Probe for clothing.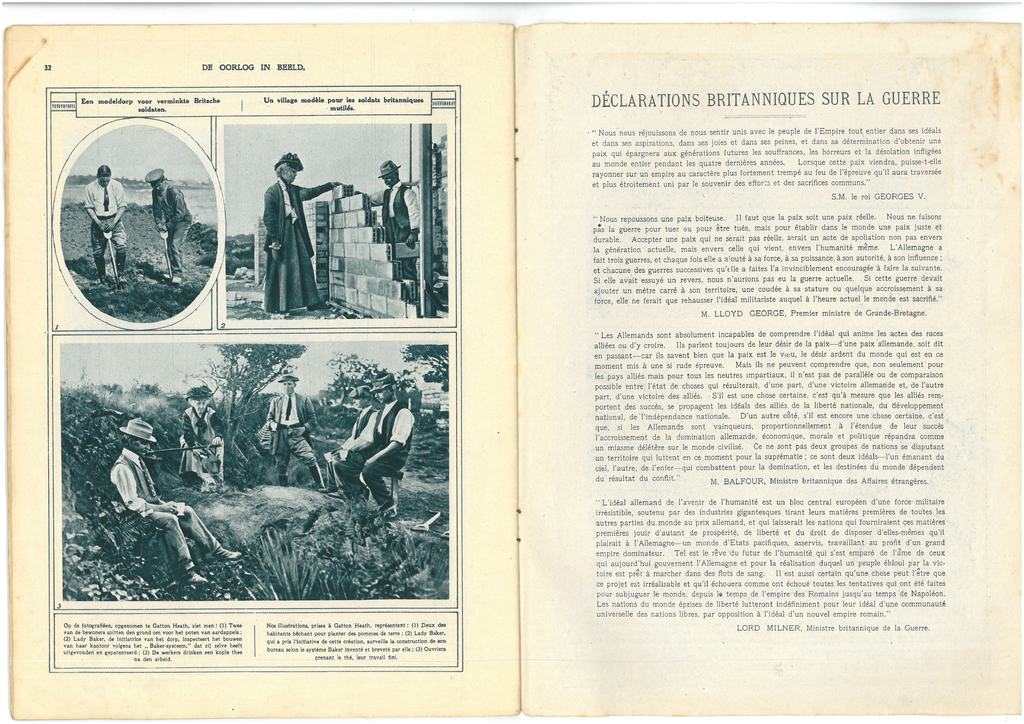
Probe result: bbox(356, 398, 399, 515).
